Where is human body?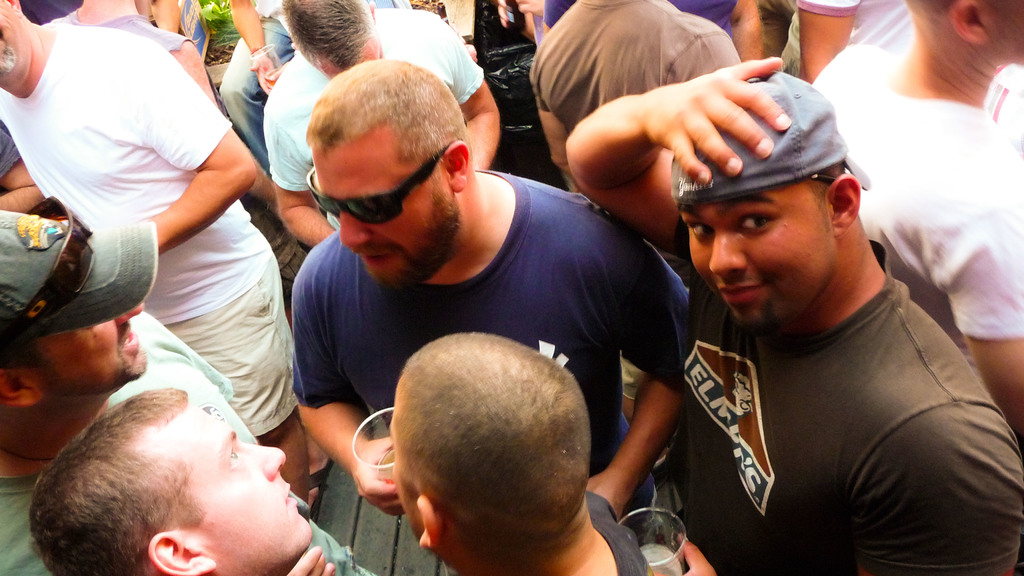
x1=0 y1=203 x2=373 y2=575.
